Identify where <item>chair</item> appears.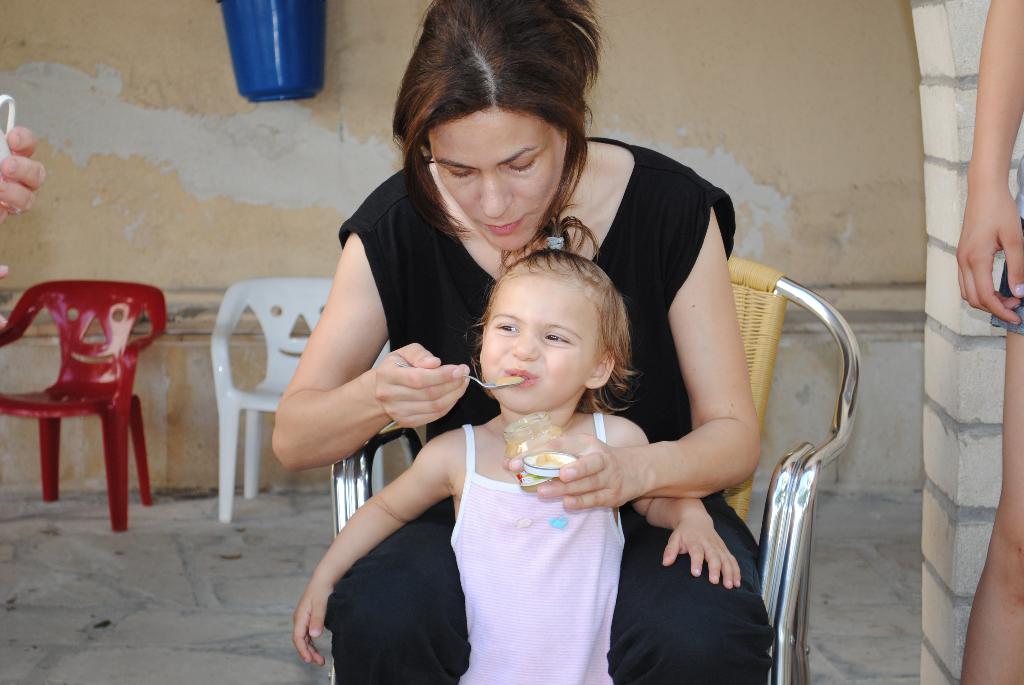
Appears at select_region(10, 269, 170, 532).
